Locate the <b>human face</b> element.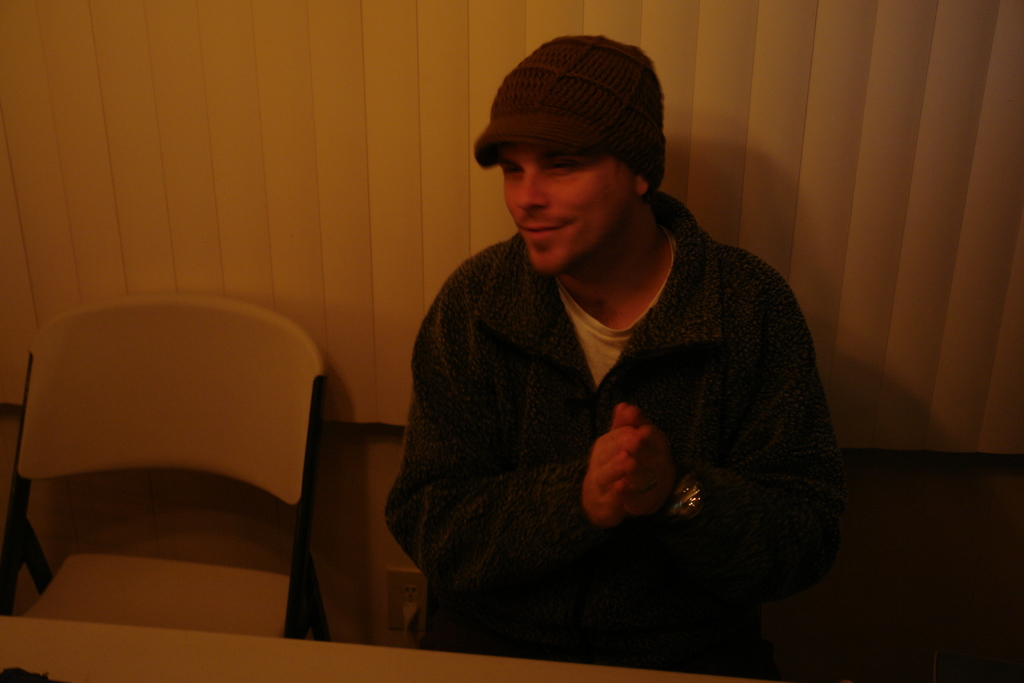
Element bbox: <bbox>496, 143, 637, 265</bbox>.
